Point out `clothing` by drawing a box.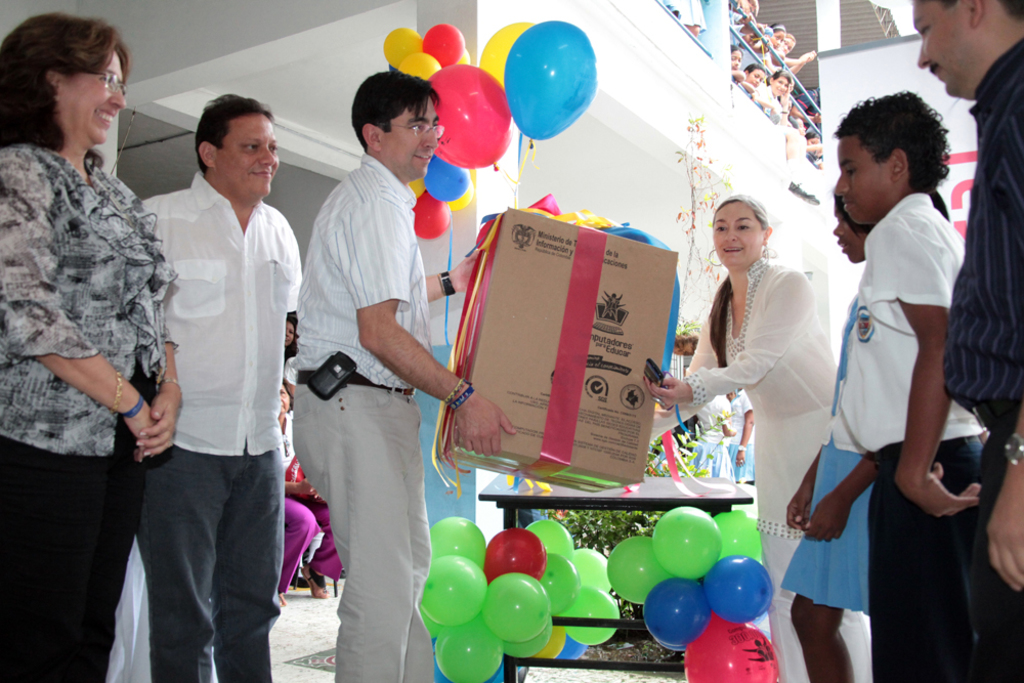
{"x1": 0, "y1": 142, "x2": 179, "y2": 682}.
